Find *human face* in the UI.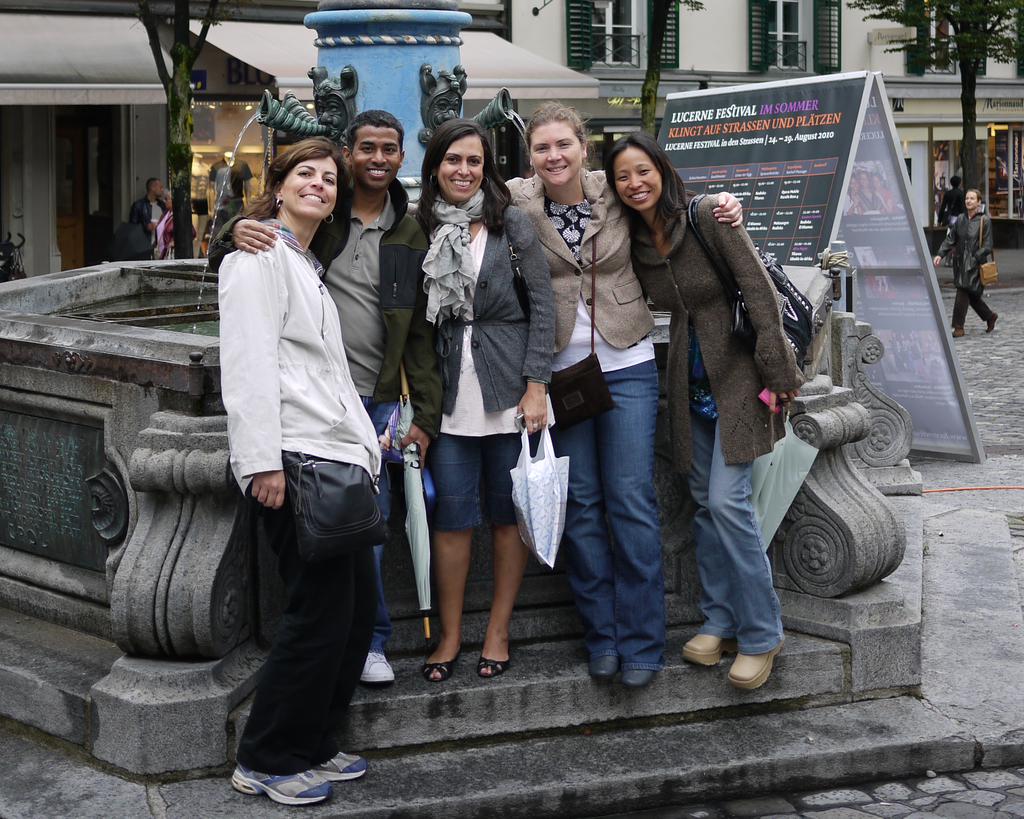
UI element at (left=851, top=179, right=858, bottom=193).
